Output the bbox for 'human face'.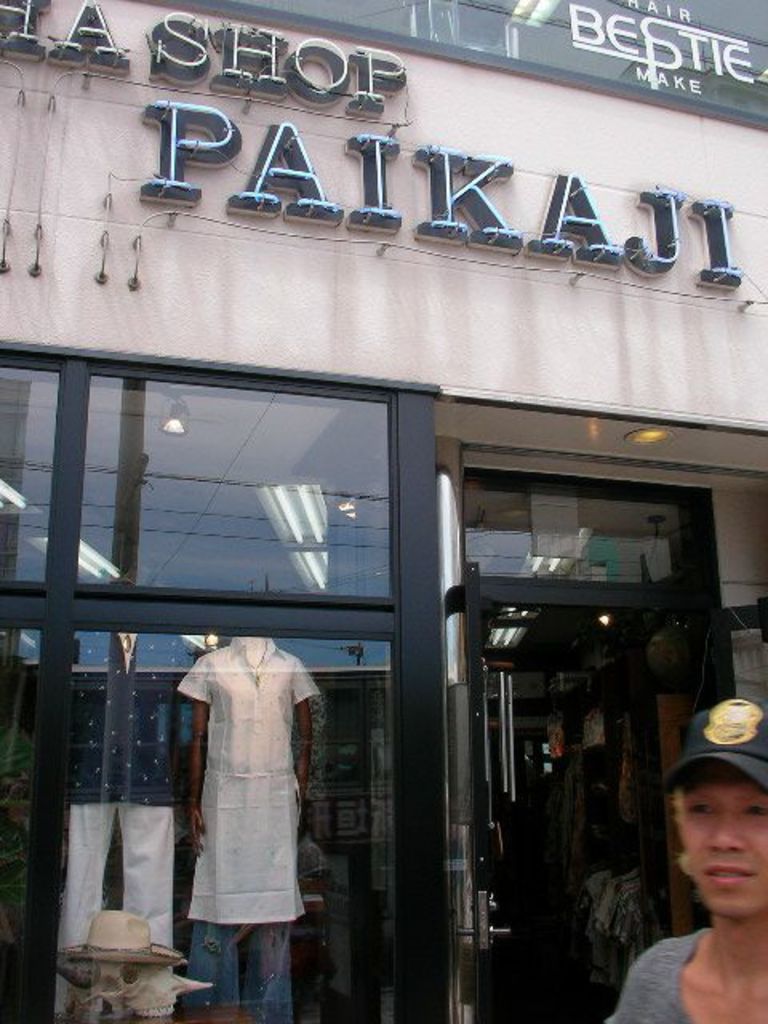
Rect(675, 773, 766, 922).
